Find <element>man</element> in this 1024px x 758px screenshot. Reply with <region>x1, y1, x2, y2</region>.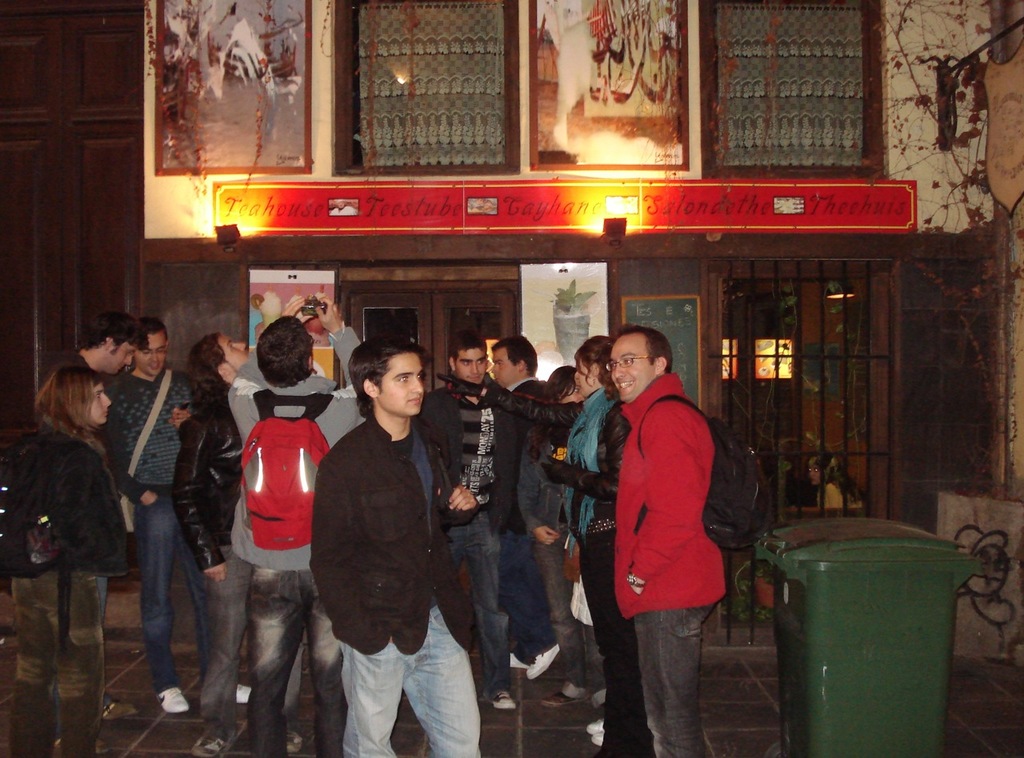
<region>110, 325, 255, 714</region>.
